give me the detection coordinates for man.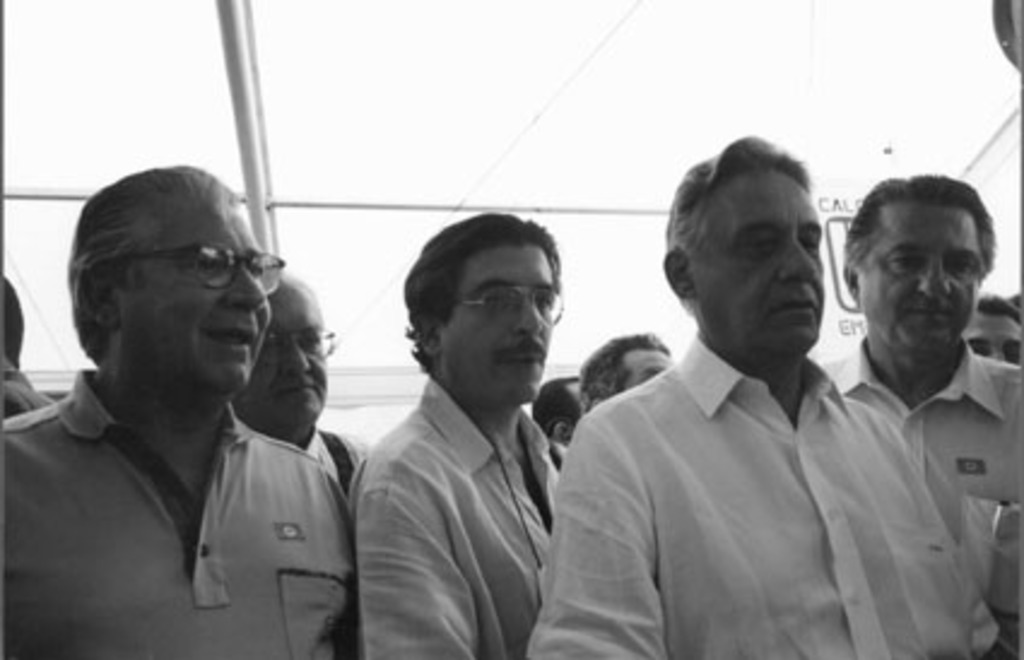
[x1=229, y1=263, x2=376, y2=496].
